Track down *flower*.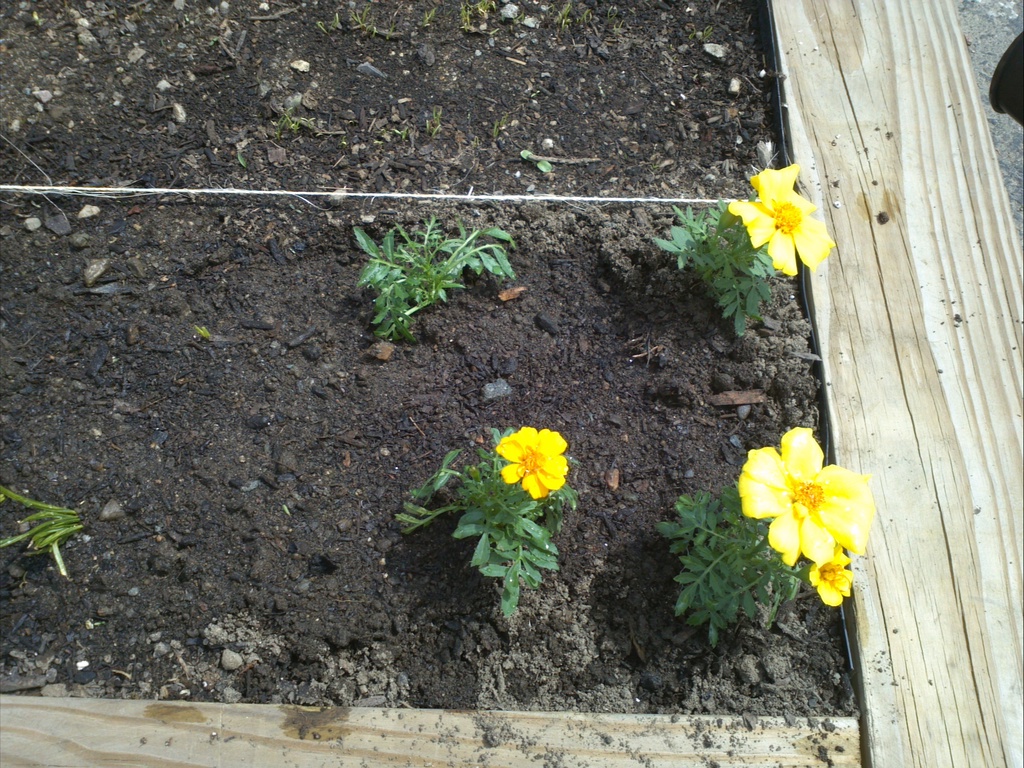
Tracked to bbox=(499, 423, 570, 500).
